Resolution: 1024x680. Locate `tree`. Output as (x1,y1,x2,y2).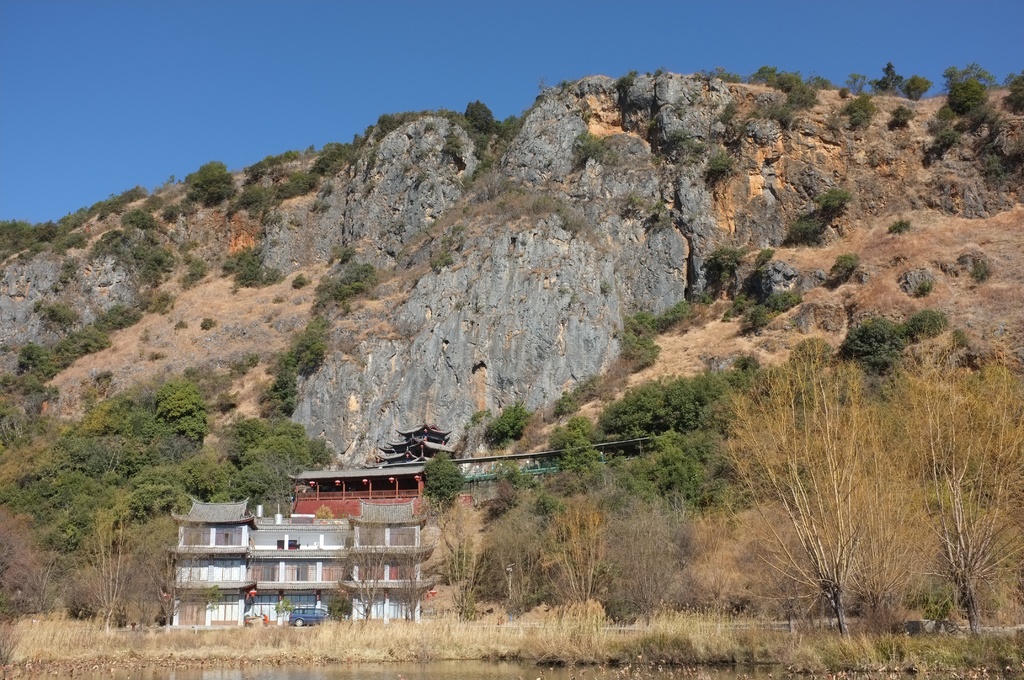
(560,432,602,476).
